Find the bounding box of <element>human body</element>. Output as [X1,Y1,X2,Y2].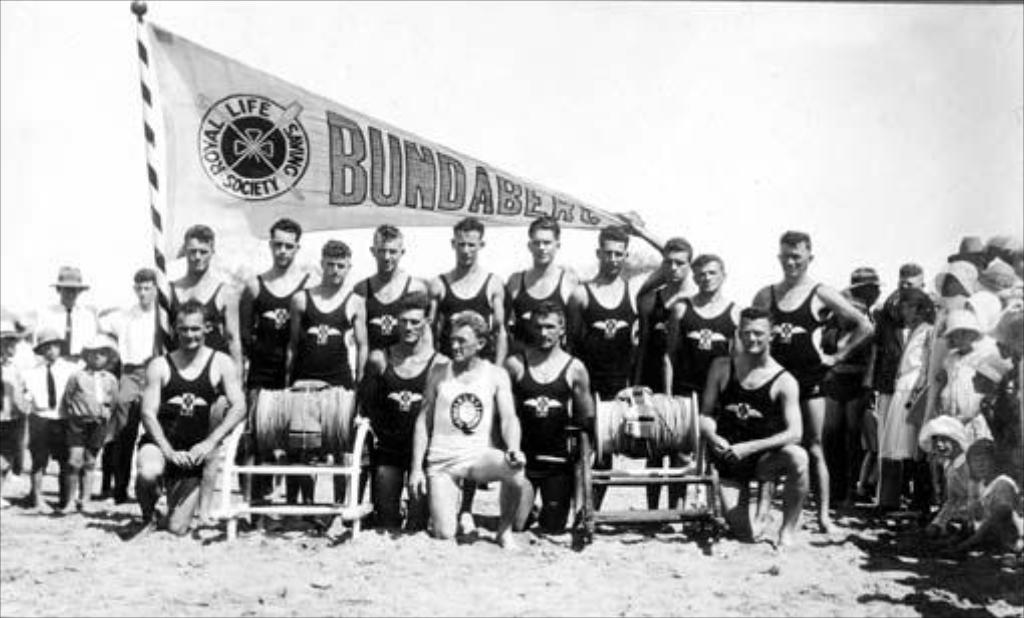
[817,269,883,504].
